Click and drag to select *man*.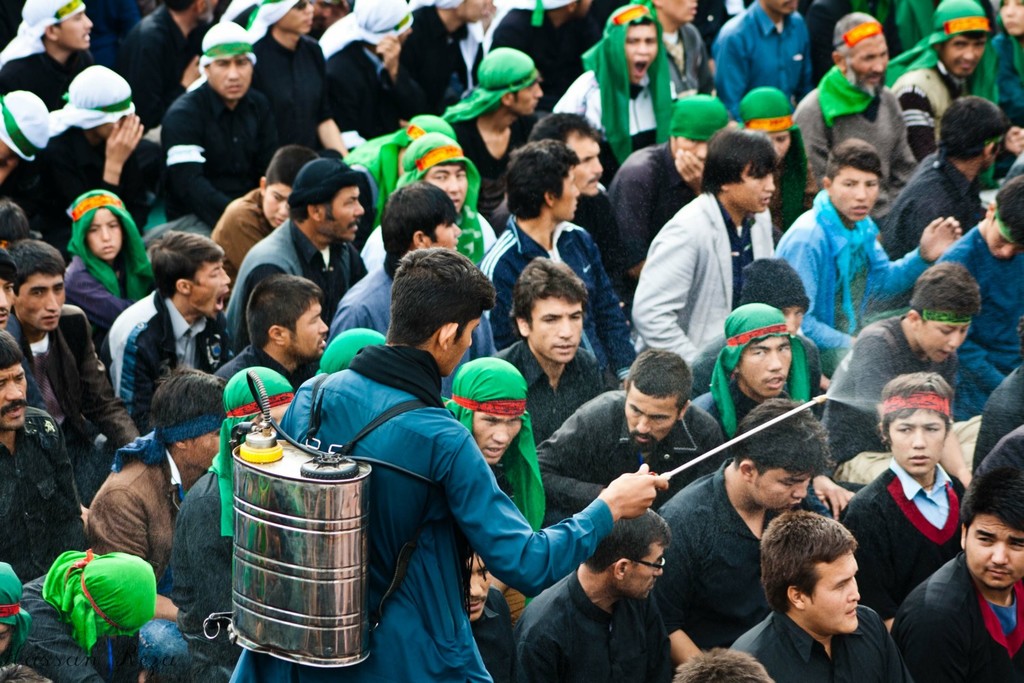
Selection: bbox=(836, 369, 975, 633).
